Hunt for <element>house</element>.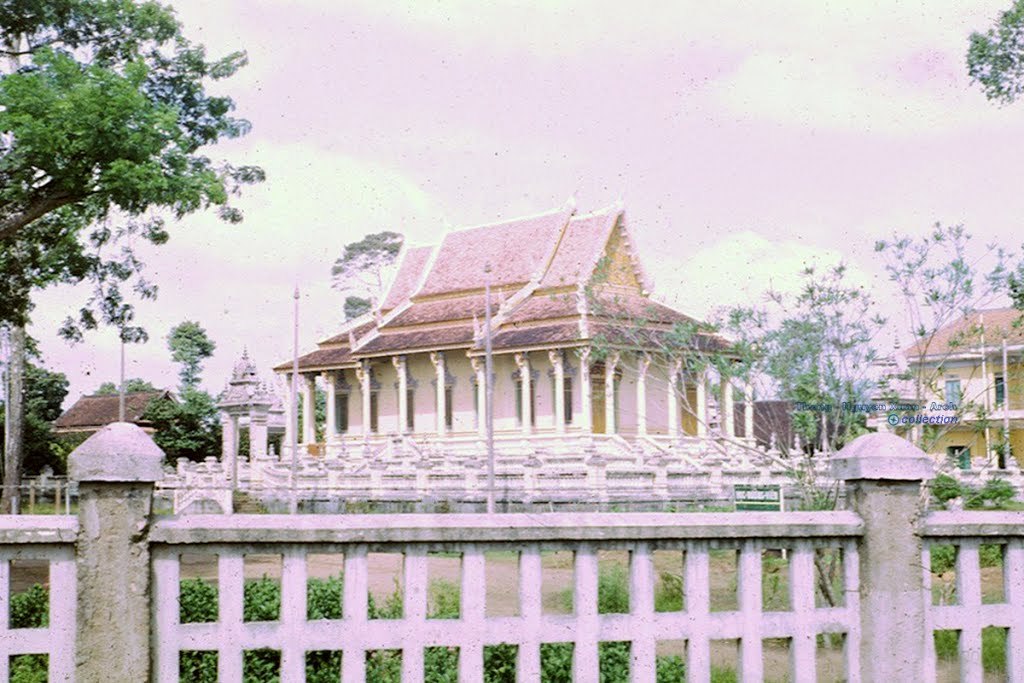
Hunted down at 274, 187, 790, 529.
